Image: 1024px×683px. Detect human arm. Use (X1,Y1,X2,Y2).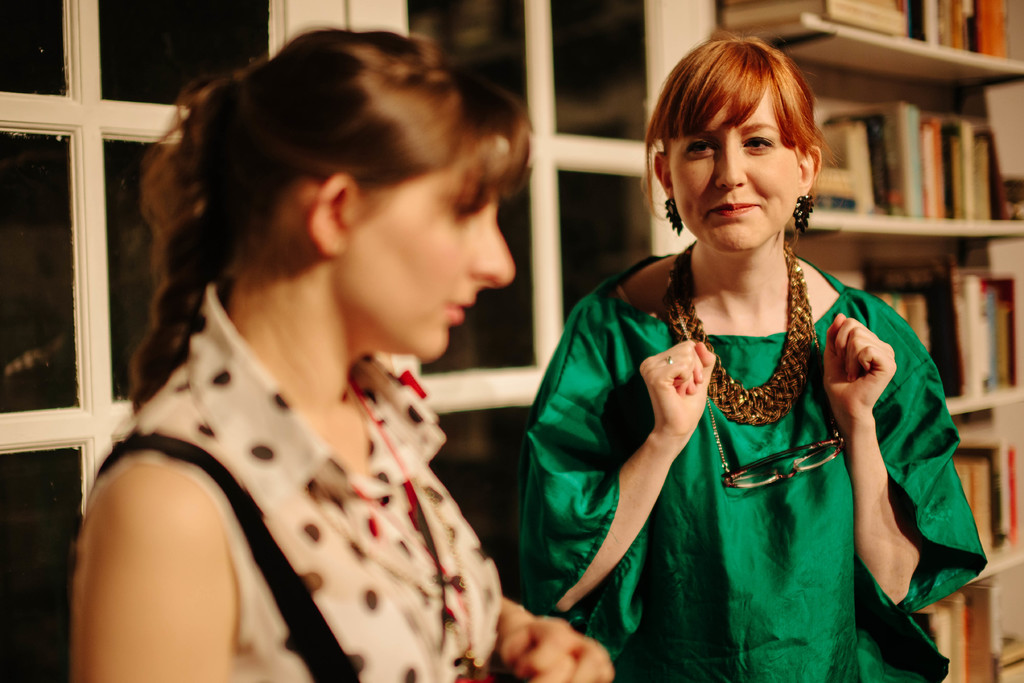
(502,591,615,682).
